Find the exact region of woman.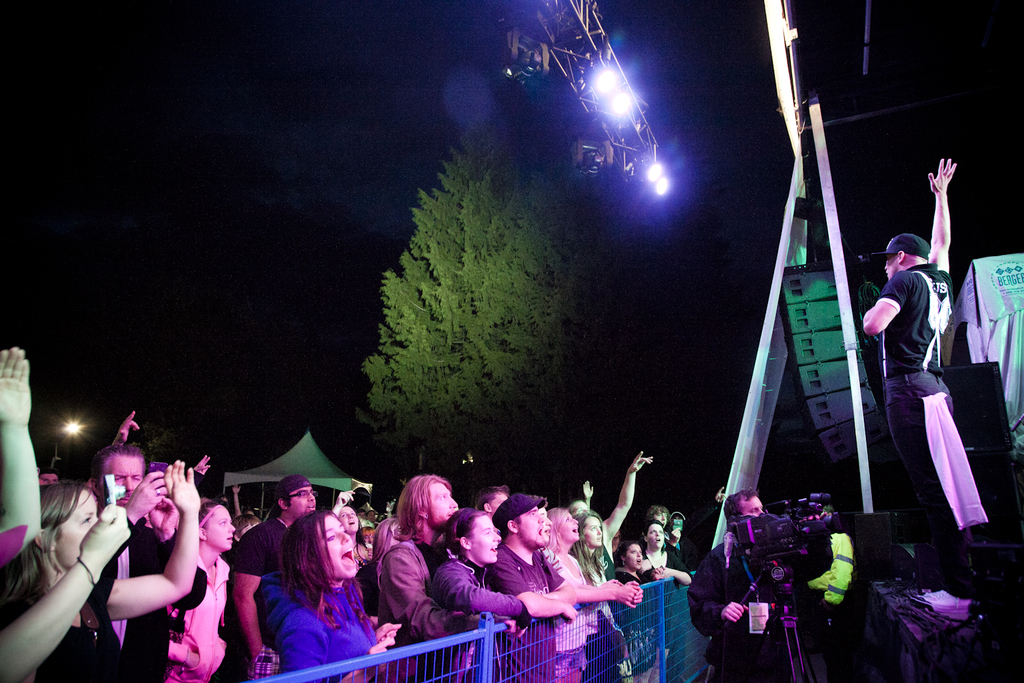
Exact region: 168 499 240 682.
